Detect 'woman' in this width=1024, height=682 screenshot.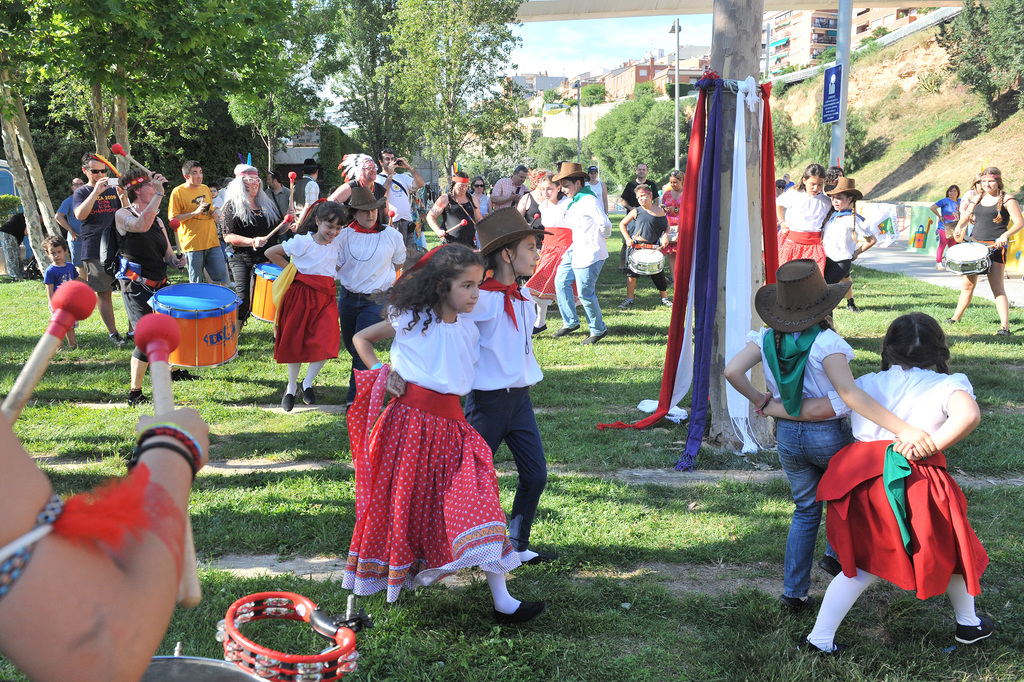
Detection: [x1=936, y1=160, x2=1020, y2=333].
